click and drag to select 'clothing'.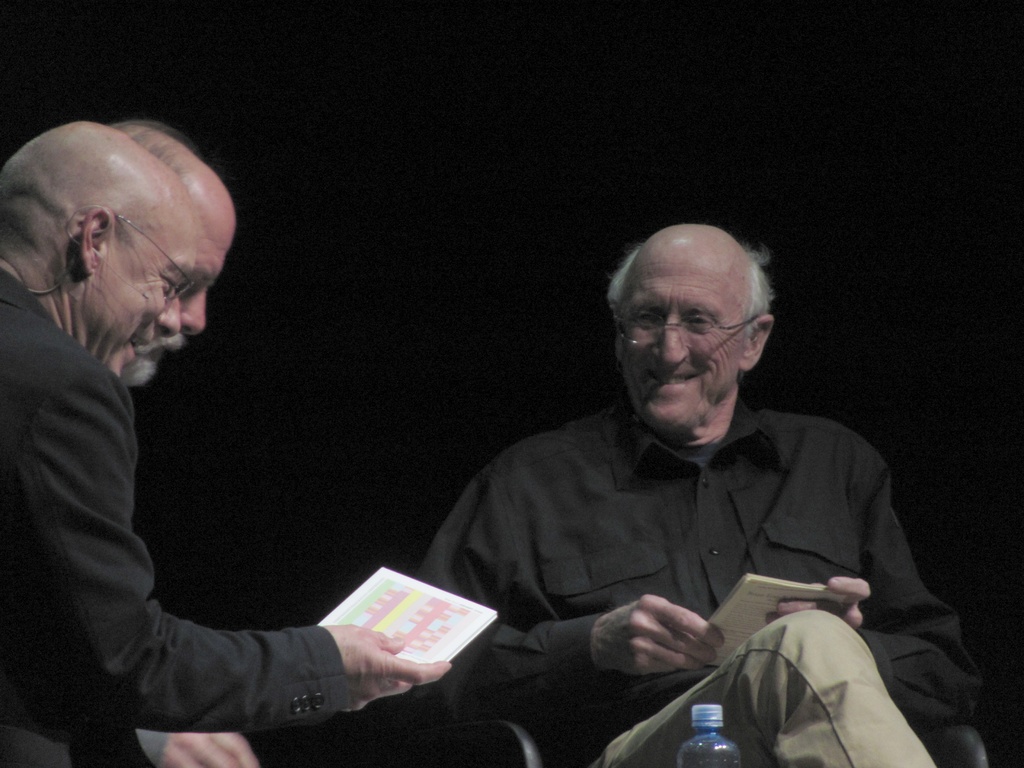
Selection: (x1=117, y1=725, x2=170, y2=767).
